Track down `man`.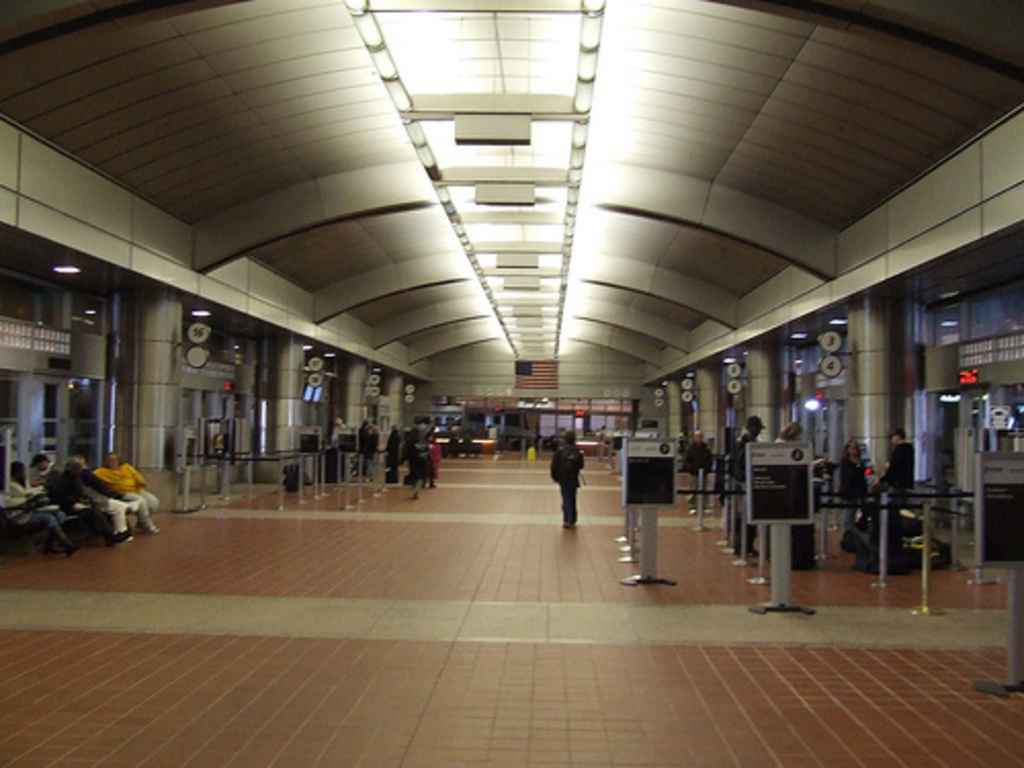
Tracked to BBox(874, 426, 922, 514).
